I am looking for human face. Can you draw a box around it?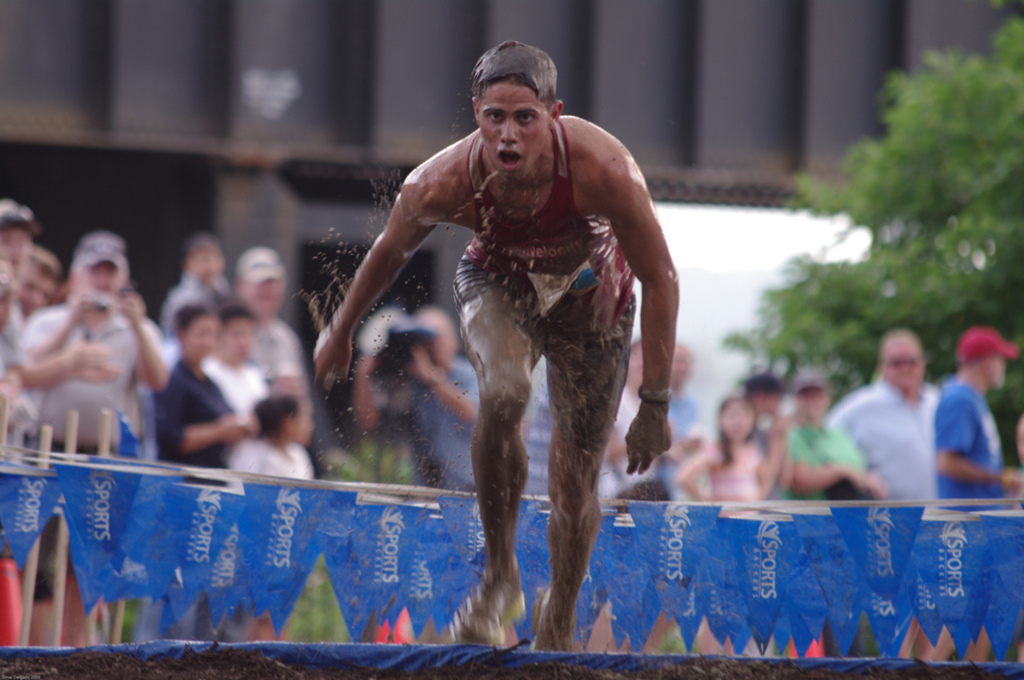
Sure, the bounding box is <bbox>18, 262, 52, 314</bbox>.
